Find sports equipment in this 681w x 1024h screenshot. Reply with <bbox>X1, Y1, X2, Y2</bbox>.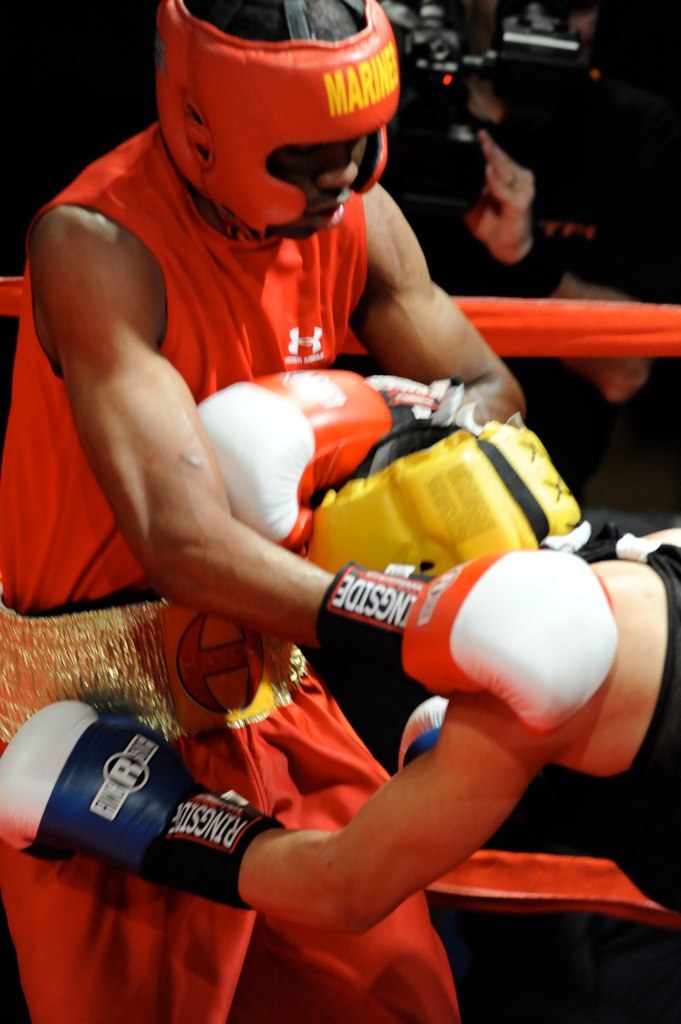
<bbox>0, 695, 276, 913</bbox>.
